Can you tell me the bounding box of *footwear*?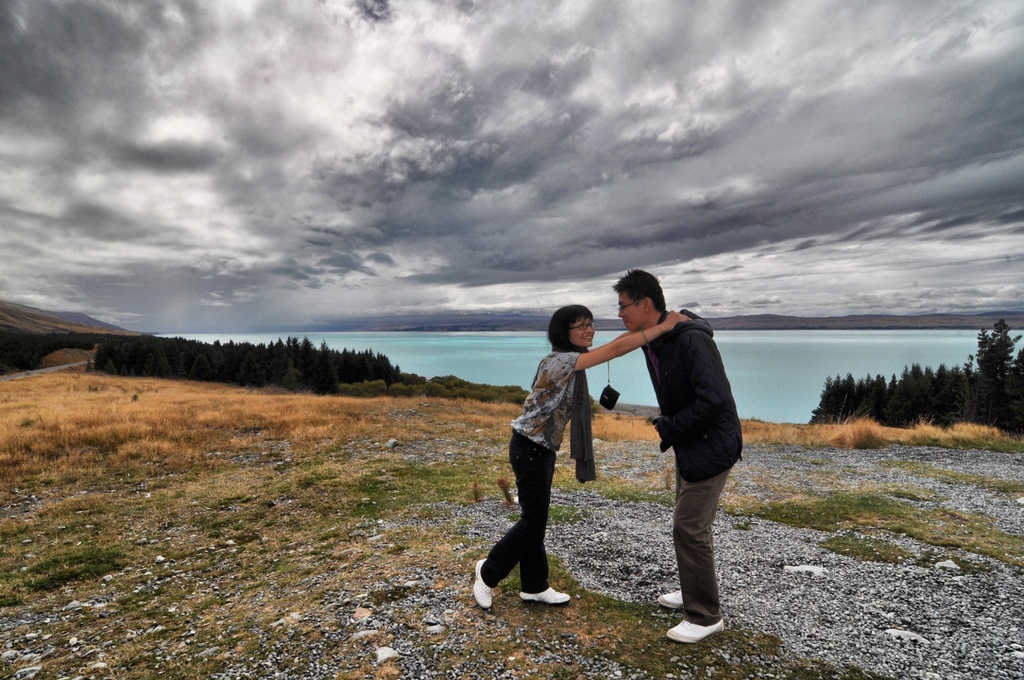
x1=657, y1=592, x2=685, y2=611.
